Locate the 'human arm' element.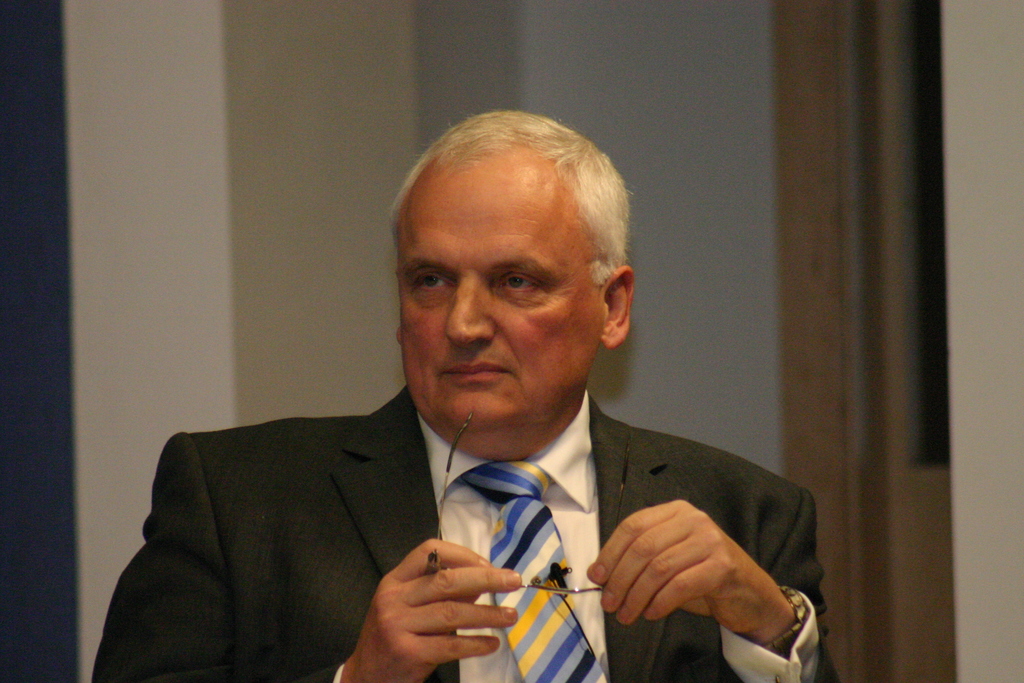
Element bbox: <bbox>581, 461, 832, 682</bbox>.
